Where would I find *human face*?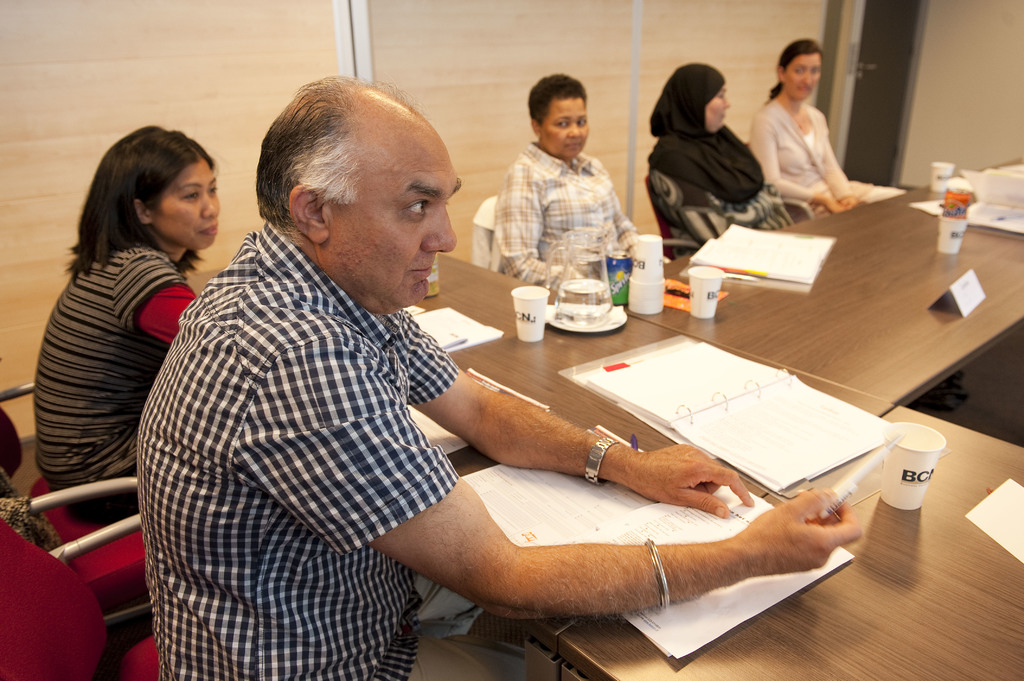
At <region>334, 142, 461, 303</region>.
